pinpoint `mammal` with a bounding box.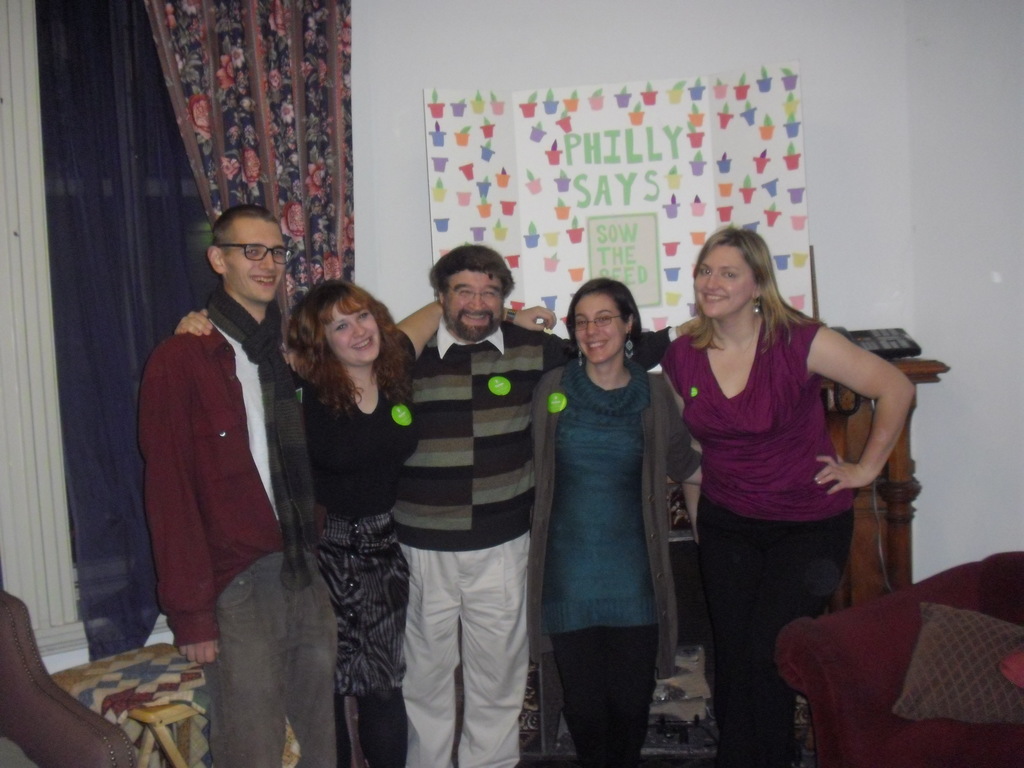
[x1=140, y1=202, x2=300, y2=767].
